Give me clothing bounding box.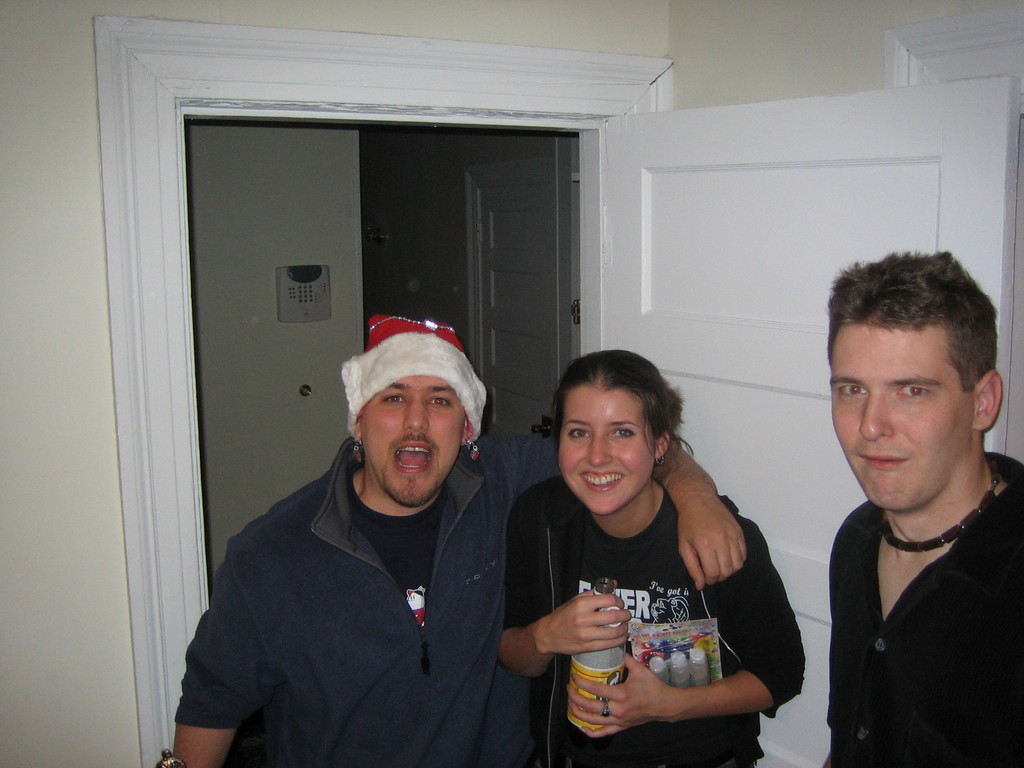
[171, 410, 574, 765].
